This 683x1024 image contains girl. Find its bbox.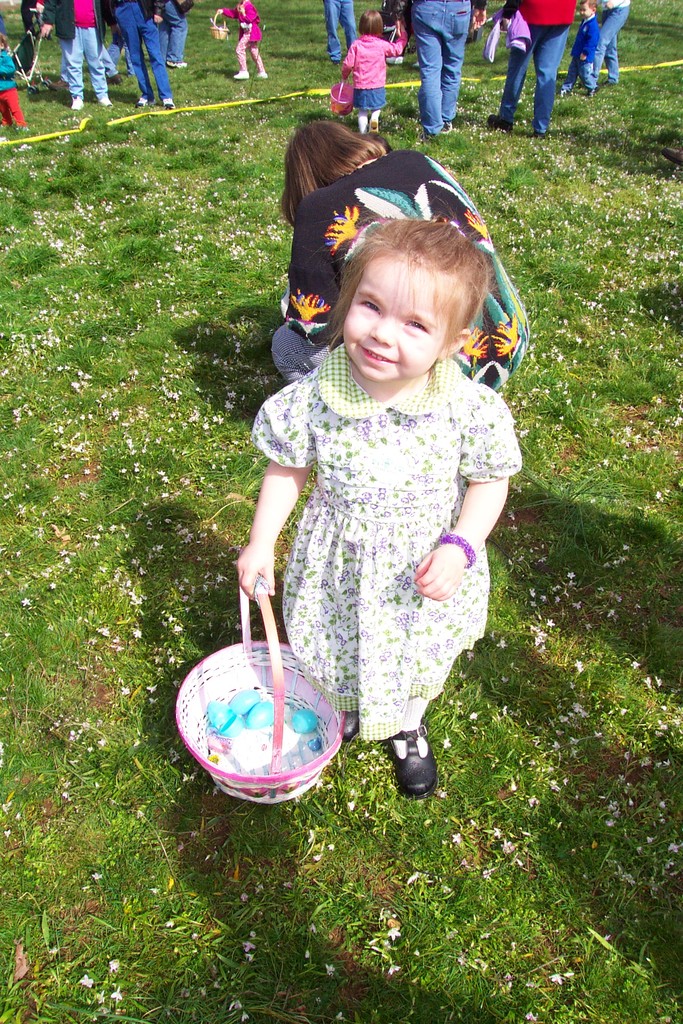
BBox(337, 8, 409, 135).
